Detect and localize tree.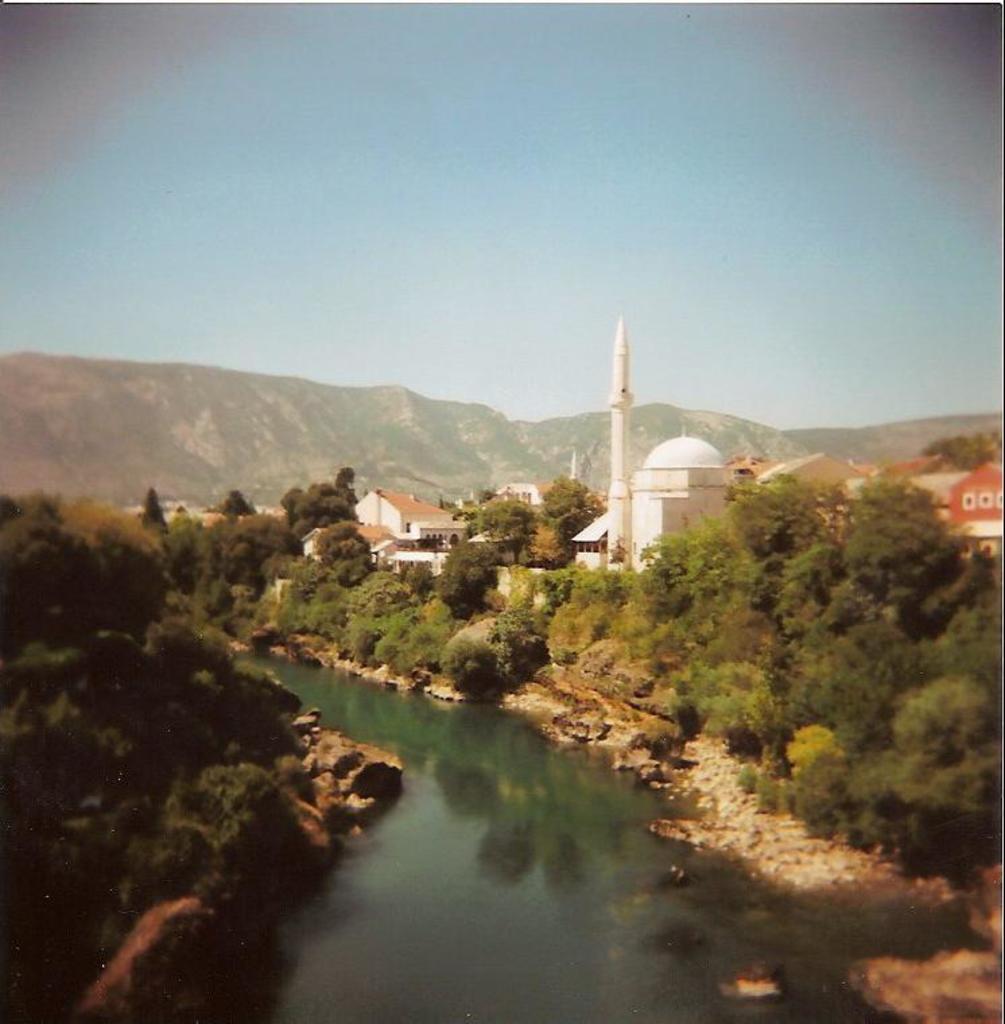
Localized at locate(220, 511, 306, 578).
